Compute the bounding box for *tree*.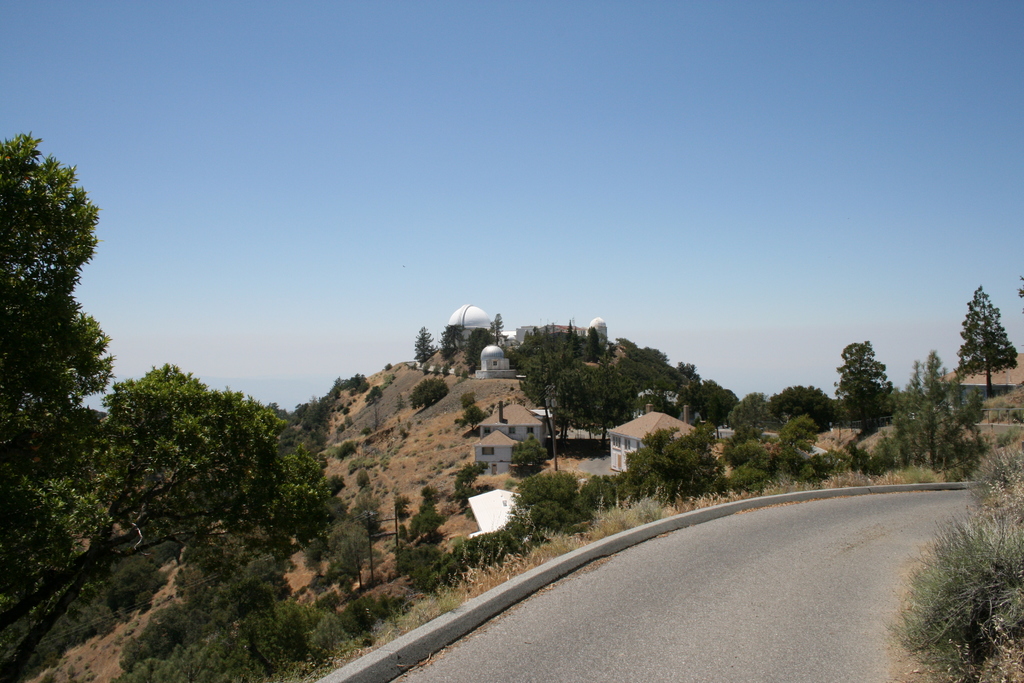
region(346, 488, 394, 546).
